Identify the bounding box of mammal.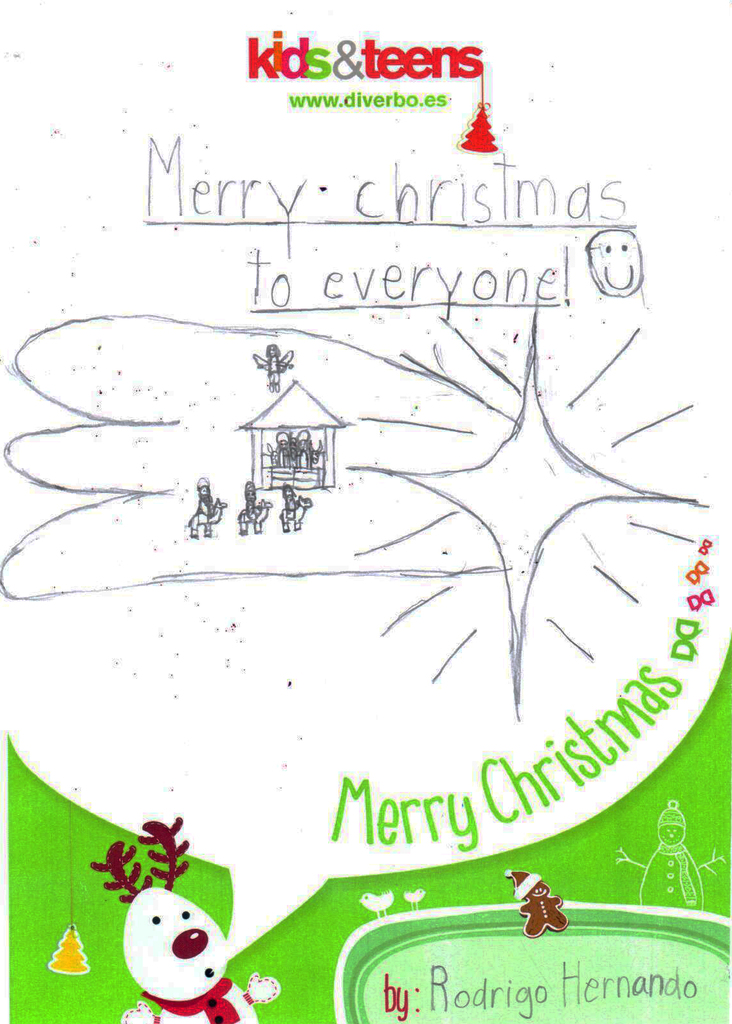
<bbox>509, 872, 569, 938</bbox>.
